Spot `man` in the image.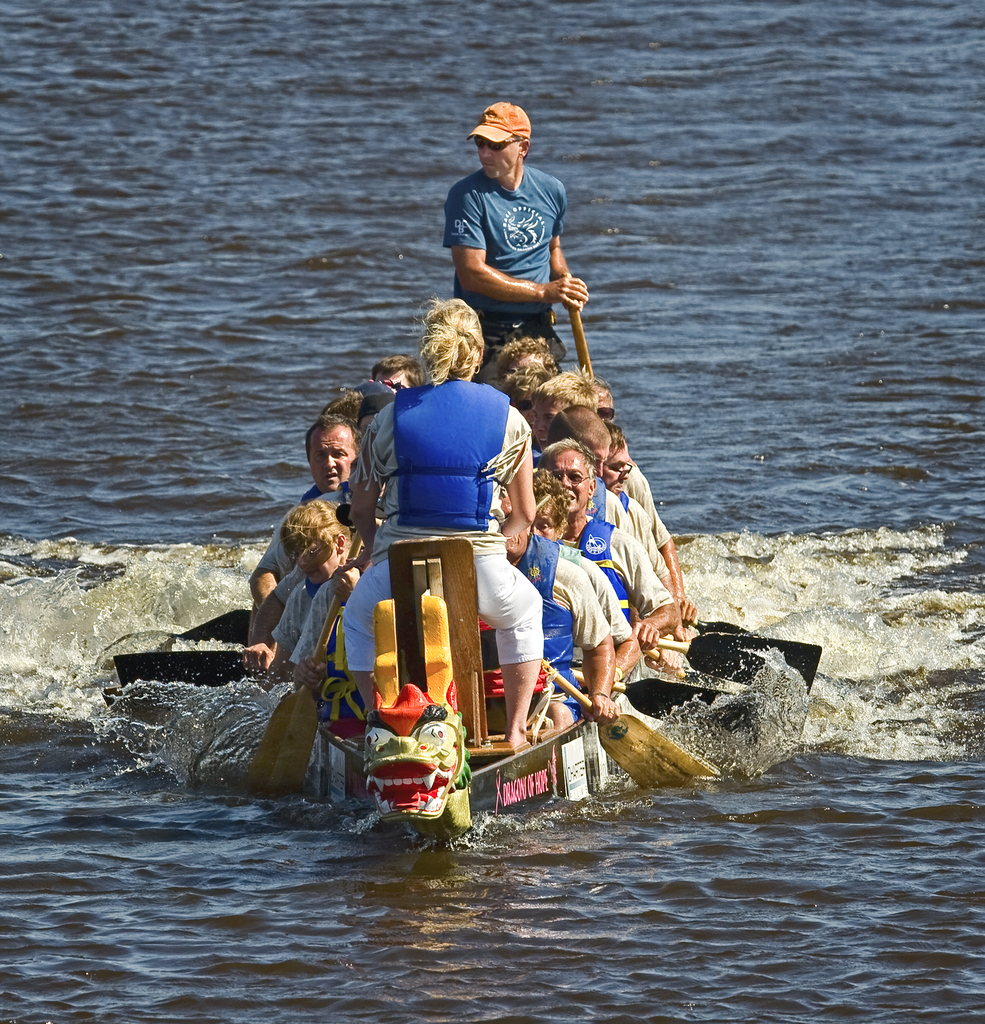
`man` found at 422/104/604/360.
